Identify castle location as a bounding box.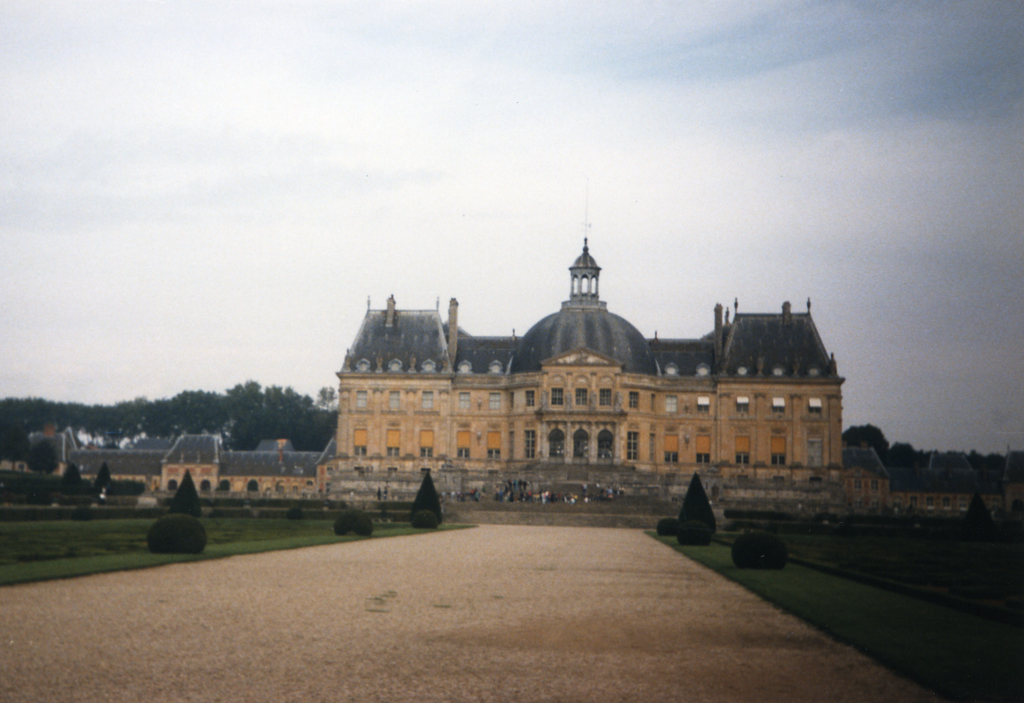
box(287, 202, 880, 537).
